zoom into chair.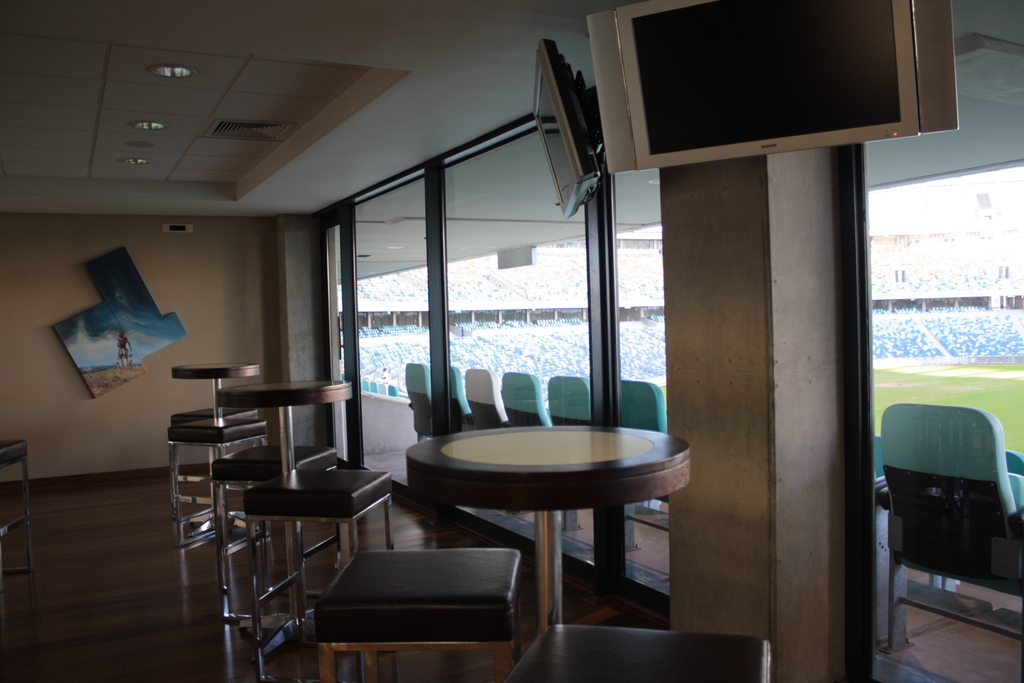
Zoom target: 464:367:509:431.
